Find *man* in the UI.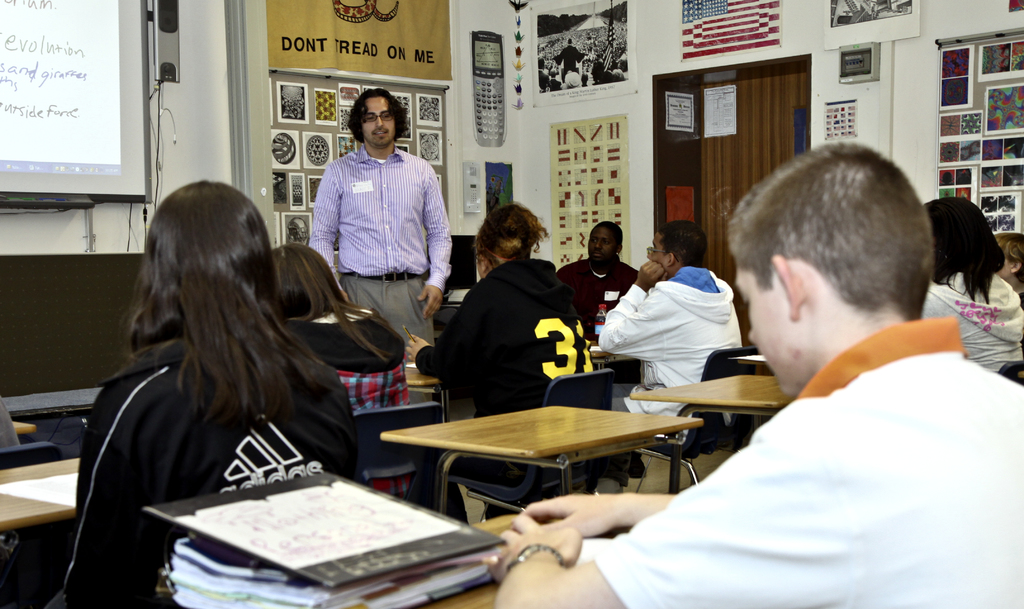
UI element at bbox=[488, 141, 1023, 608].
